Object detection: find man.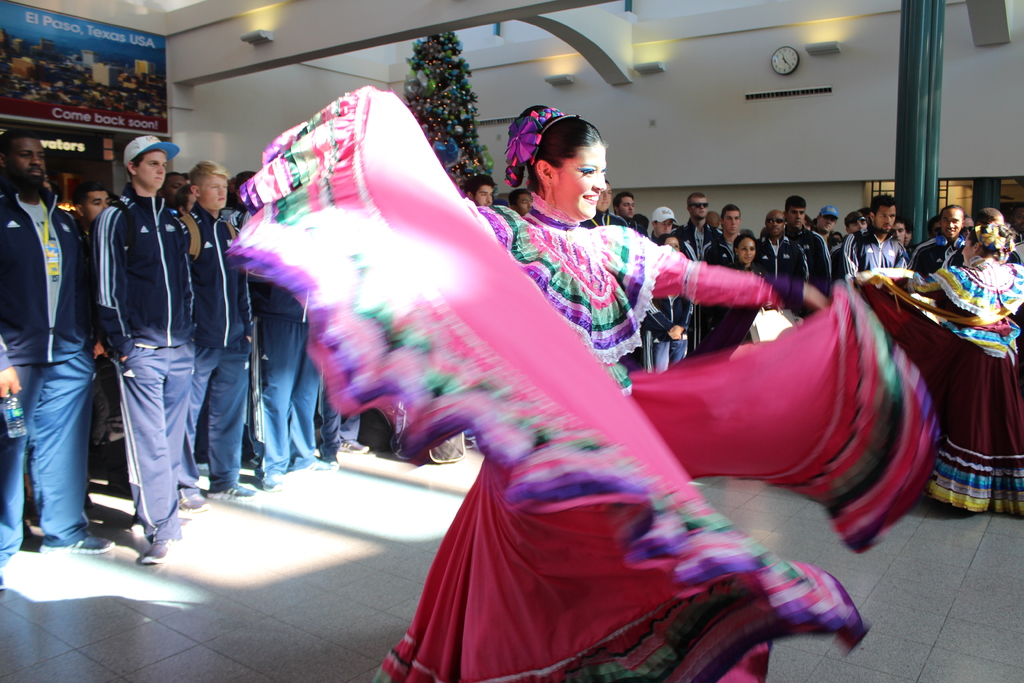
{"left": 912, "top": 205, "right": 968, "bottom": 270}.
